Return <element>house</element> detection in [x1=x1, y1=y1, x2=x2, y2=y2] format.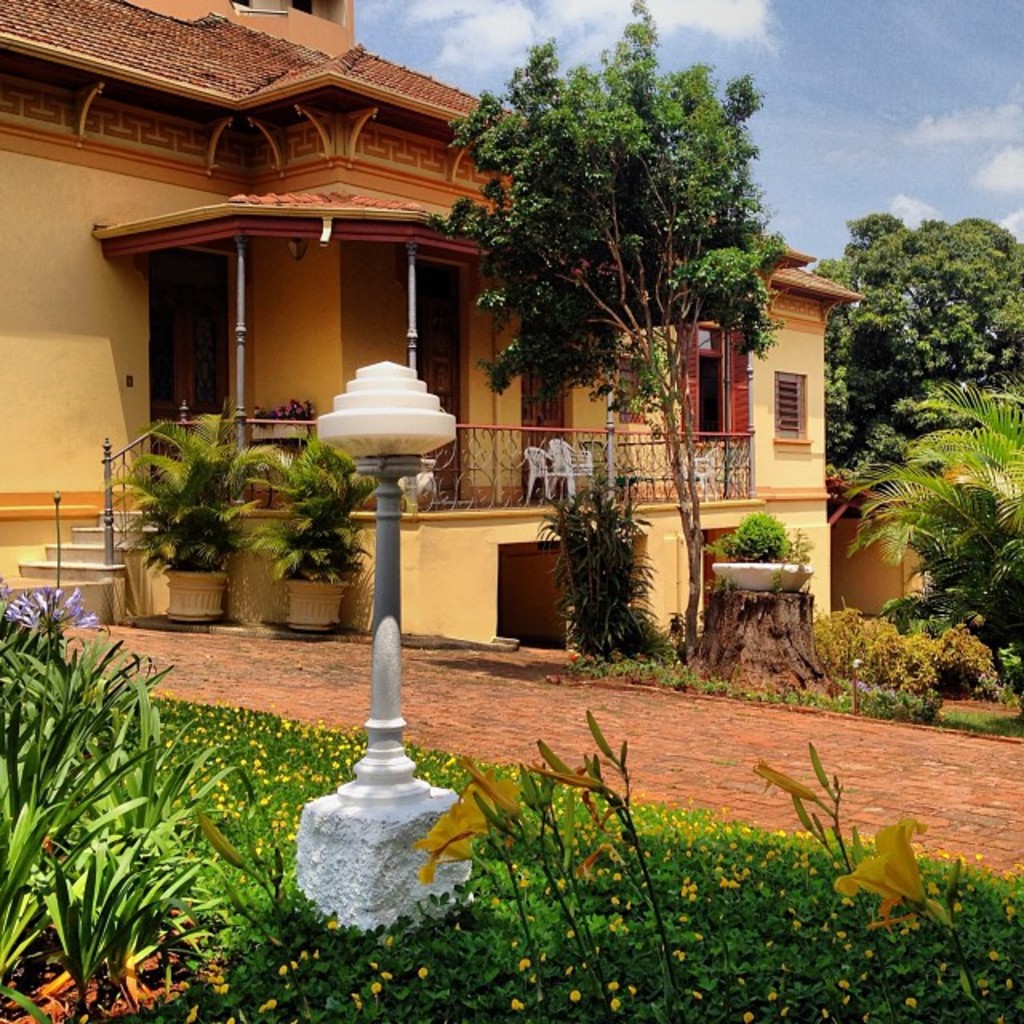
[x1=0, y1=0, x2=867, y2=645].
